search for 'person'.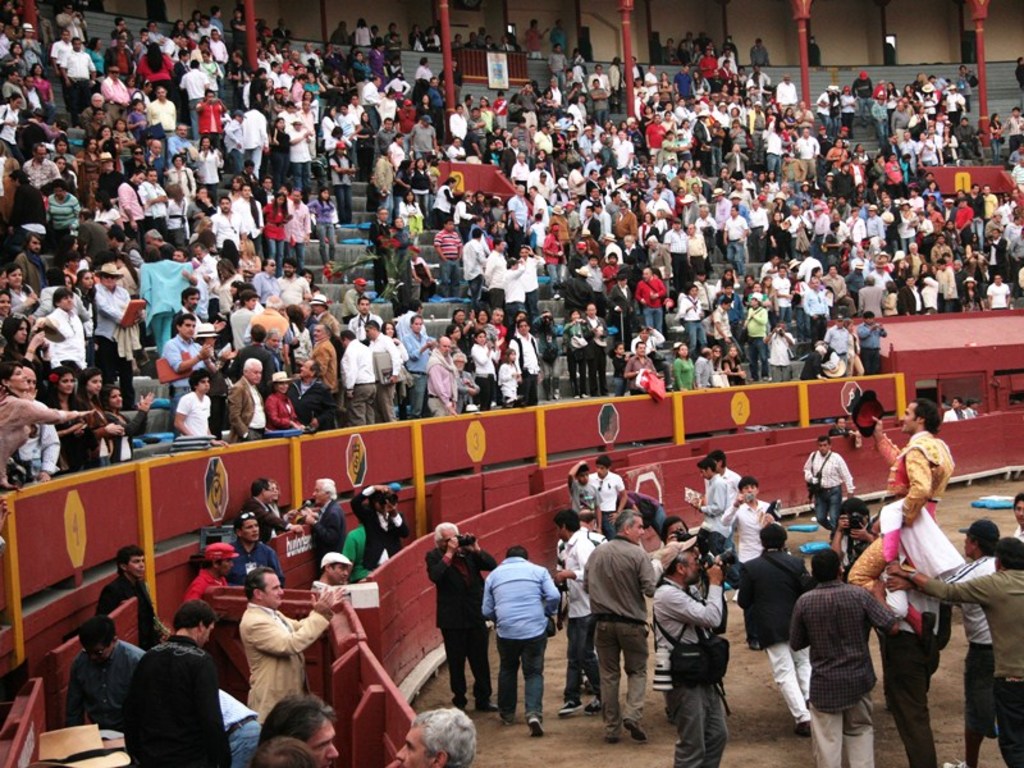
Found at BBox(242, 566, 344, 718).
